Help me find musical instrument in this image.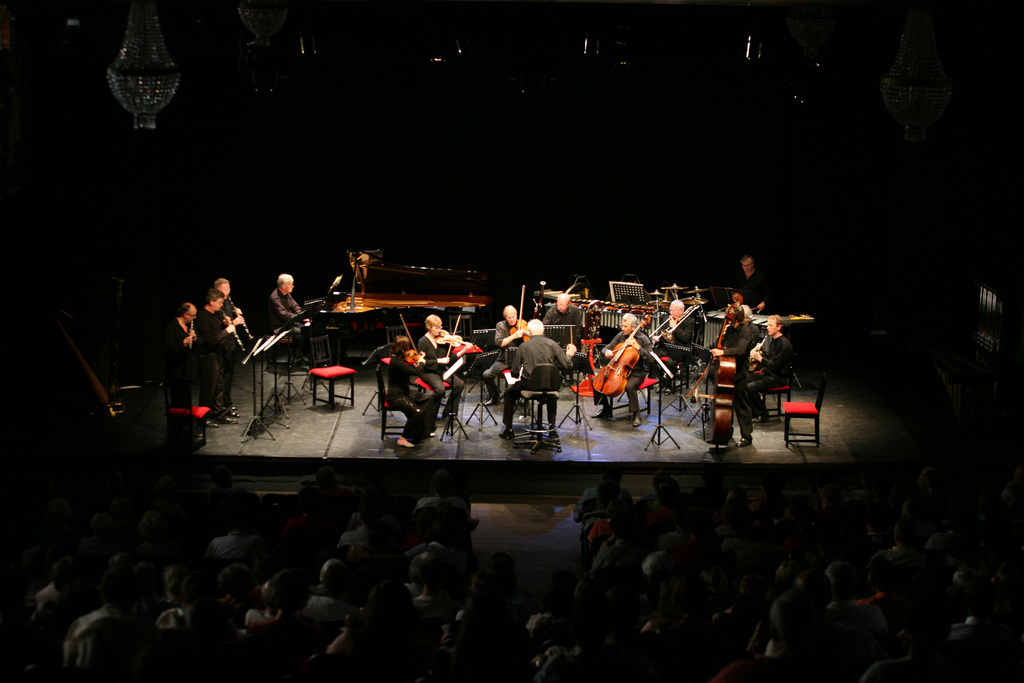
Found it: (590, 315, 652, 399).
